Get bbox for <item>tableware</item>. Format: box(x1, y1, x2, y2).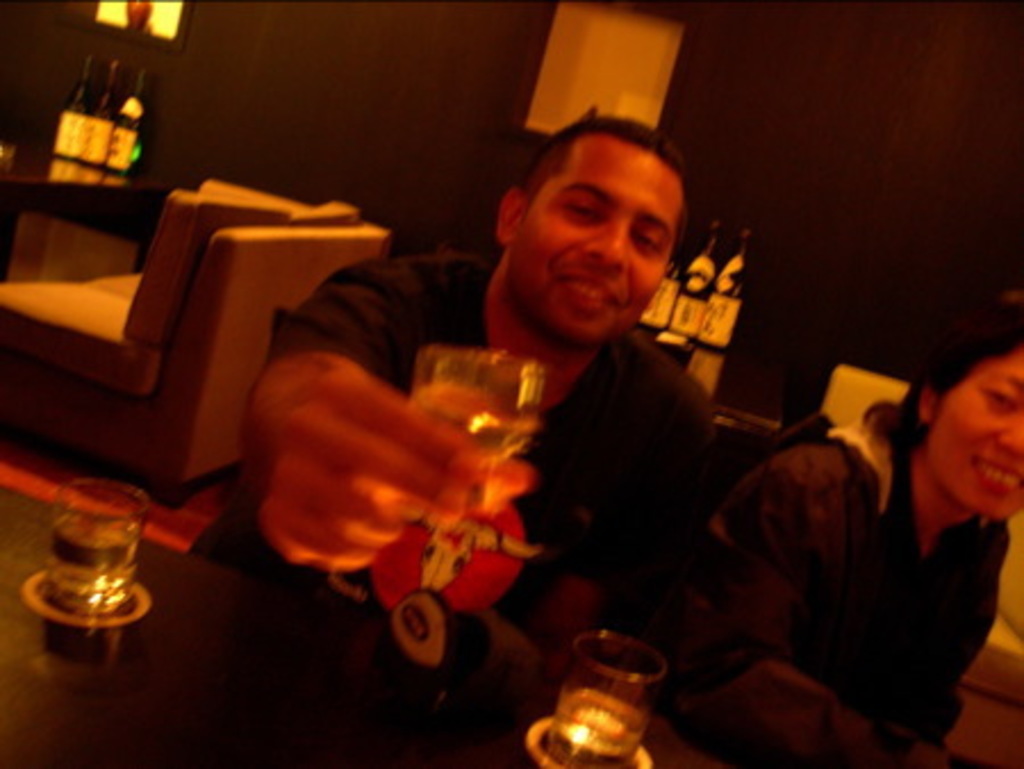
box(52, 480, 148, 619).
